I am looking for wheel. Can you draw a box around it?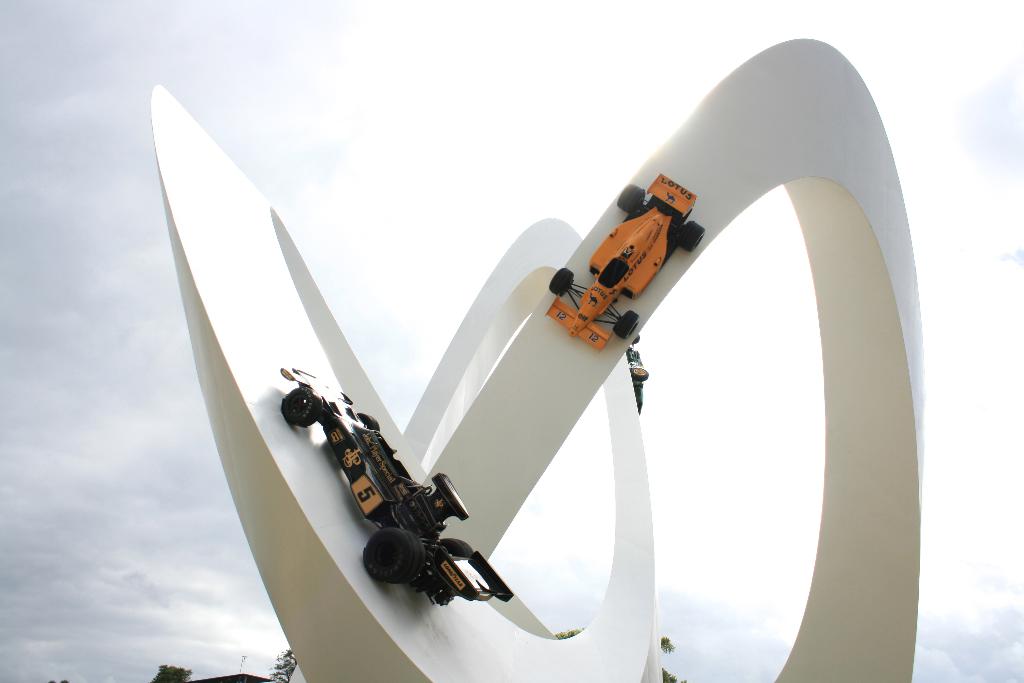
Sure, the bounding box is {"x1": 357, "y1": 409, "x2": 378, "y2": 433}.
